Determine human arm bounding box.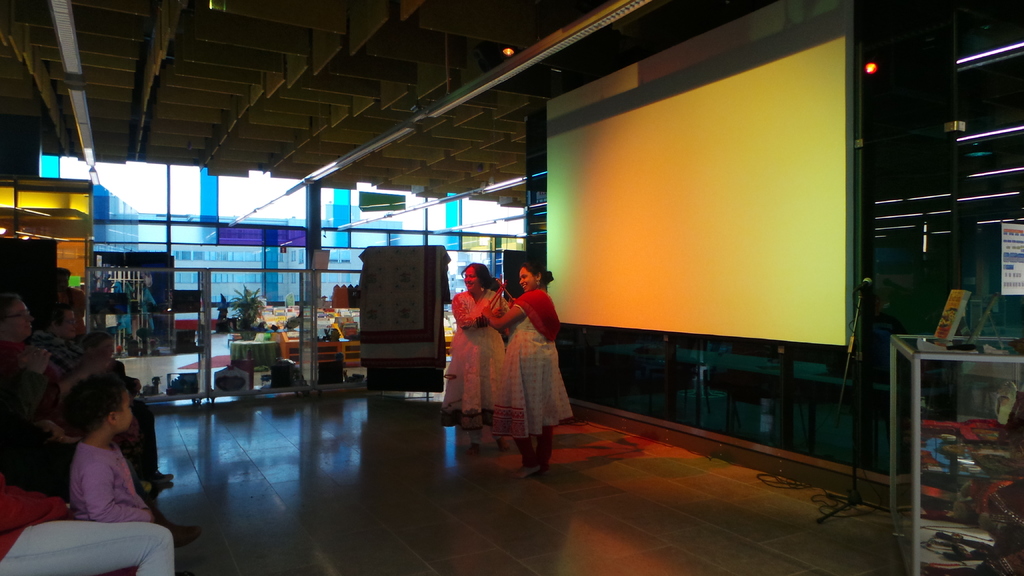
Determined: {"left": 75, "top": 463, "right": 157, "bottom": 521}.
